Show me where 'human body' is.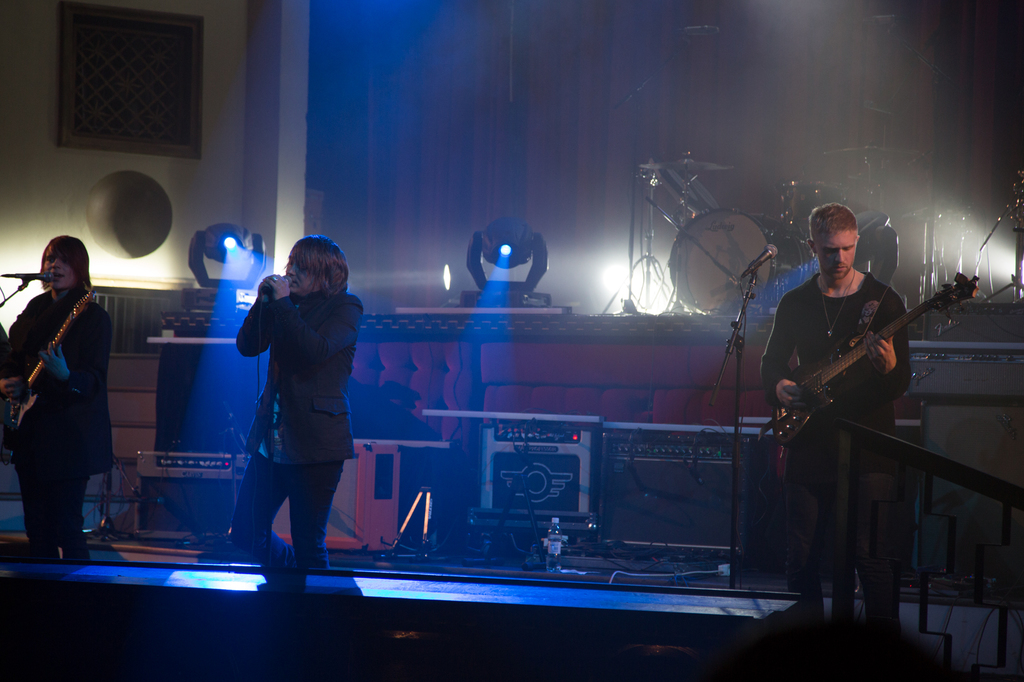
'human body' is at (left=0, top=291, right=117, bottom=567).
